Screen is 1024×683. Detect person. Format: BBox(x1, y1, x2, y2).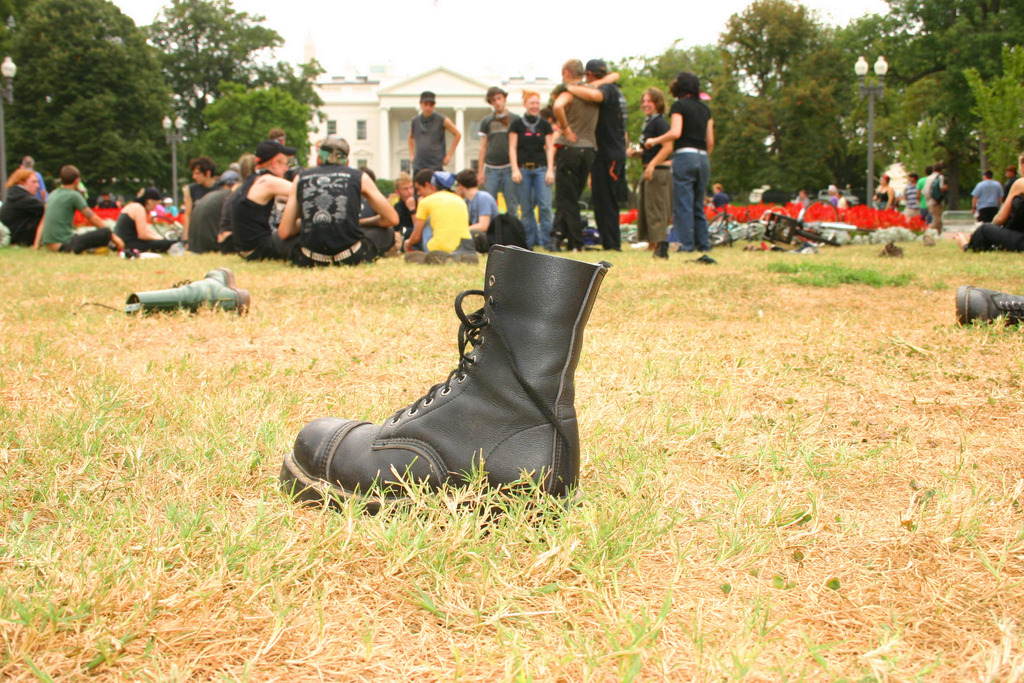
BBox(792, 188, 812, 211).
